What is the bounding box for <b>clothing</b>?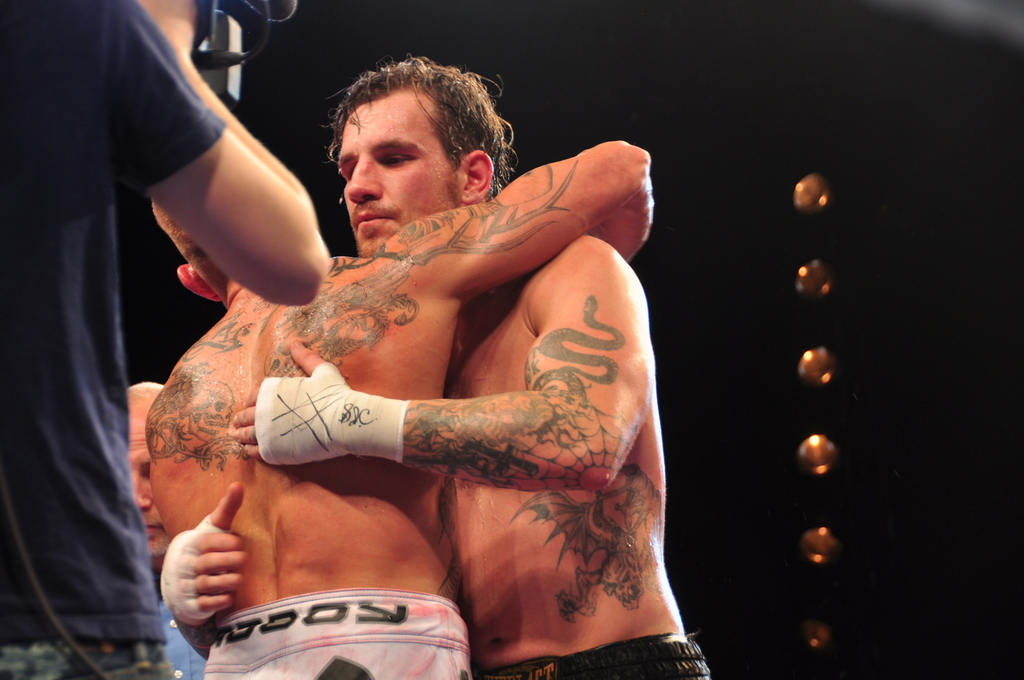
x1=467 y1=635 x2=713 y2=679.
